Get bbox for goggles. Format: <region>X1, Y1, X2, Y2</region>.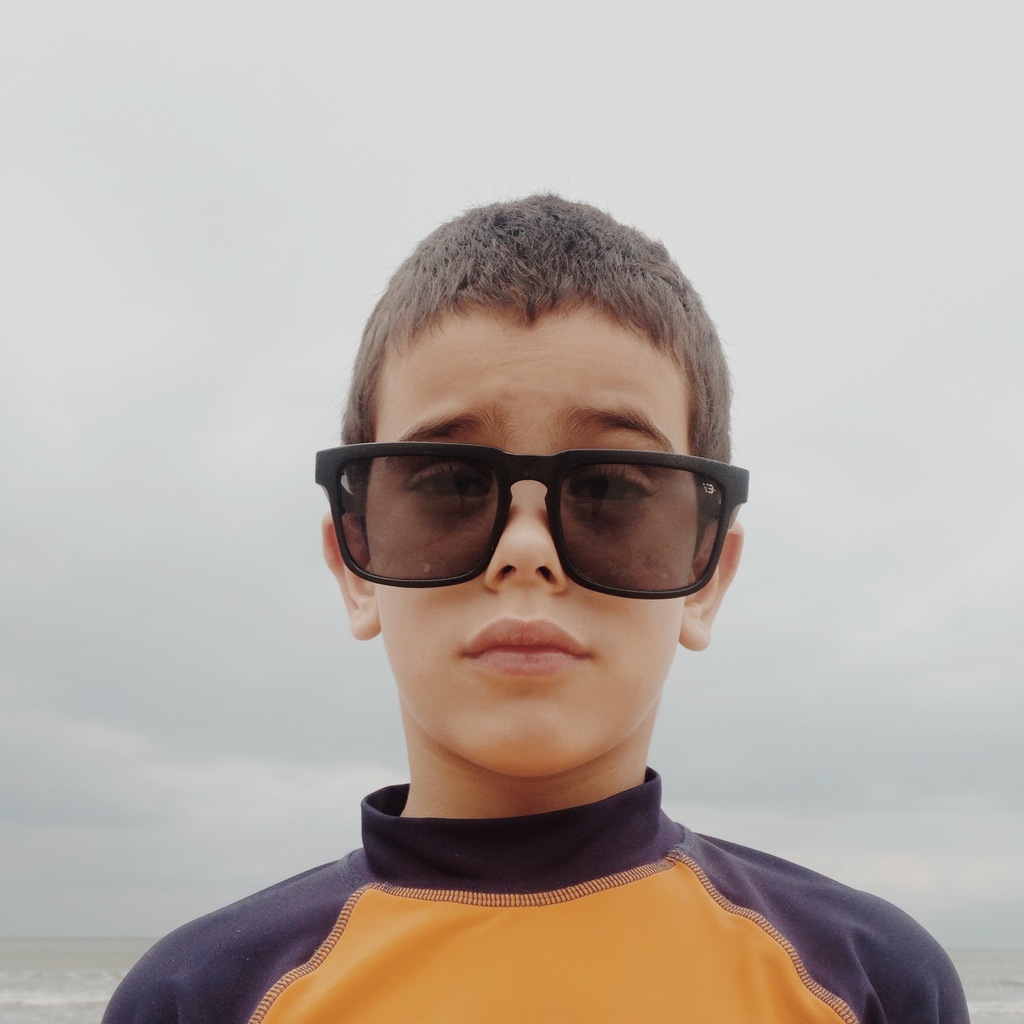
<region>316, 427, 747, 597</region>.
